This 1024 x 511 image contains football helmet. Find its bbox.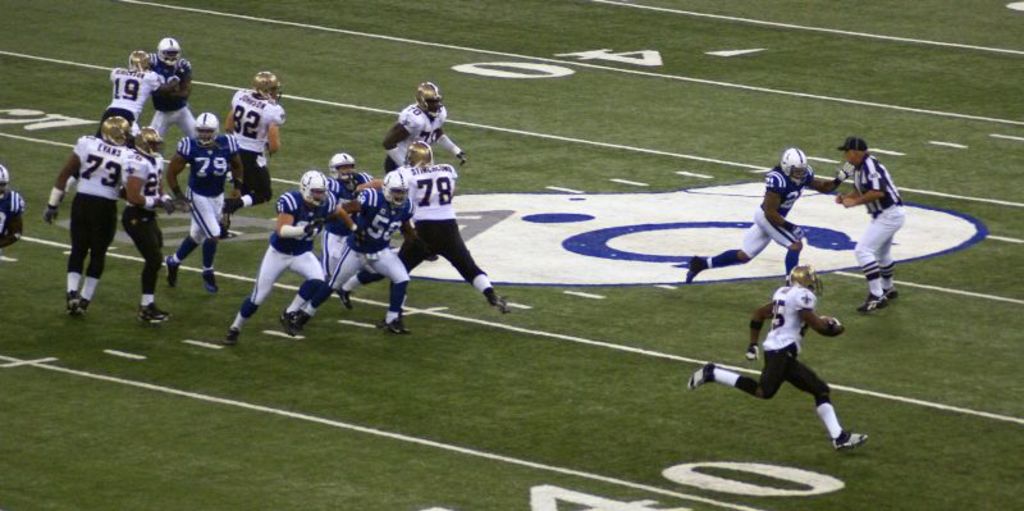
crop(252, 70, 287, 105).
